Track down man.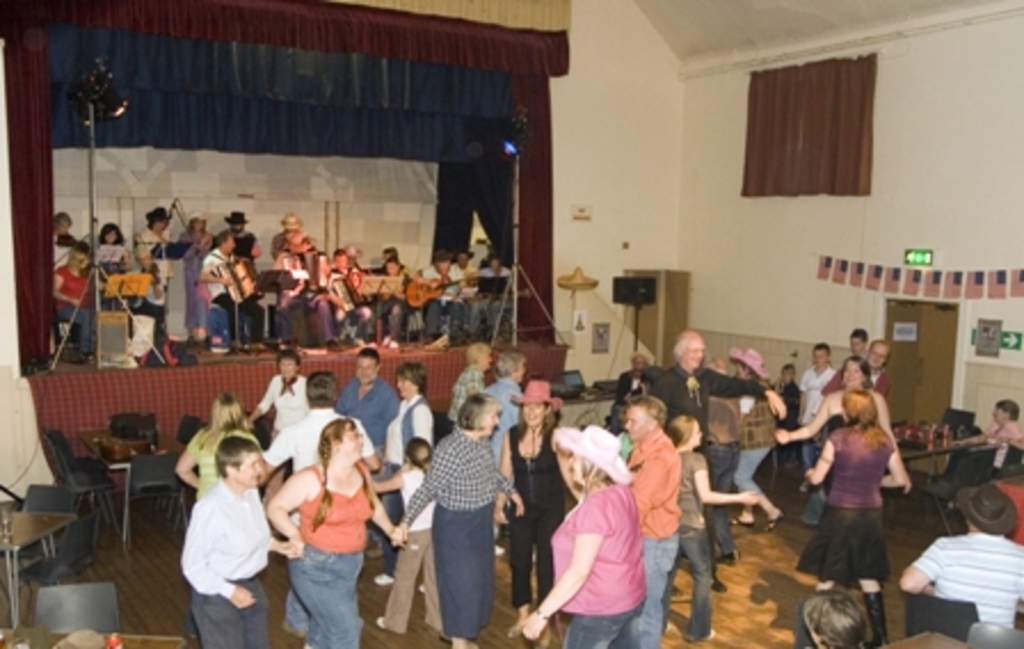
Tracked to bbox=(903, 482, 1022, 619).
